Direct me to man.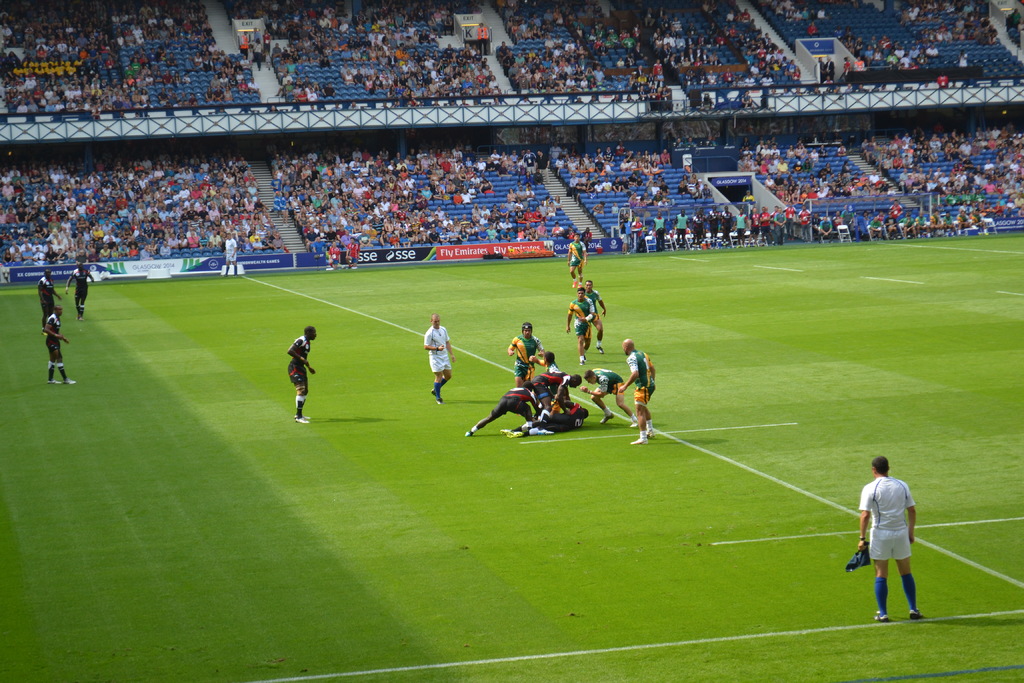
Direction: [424,311,452,404].
